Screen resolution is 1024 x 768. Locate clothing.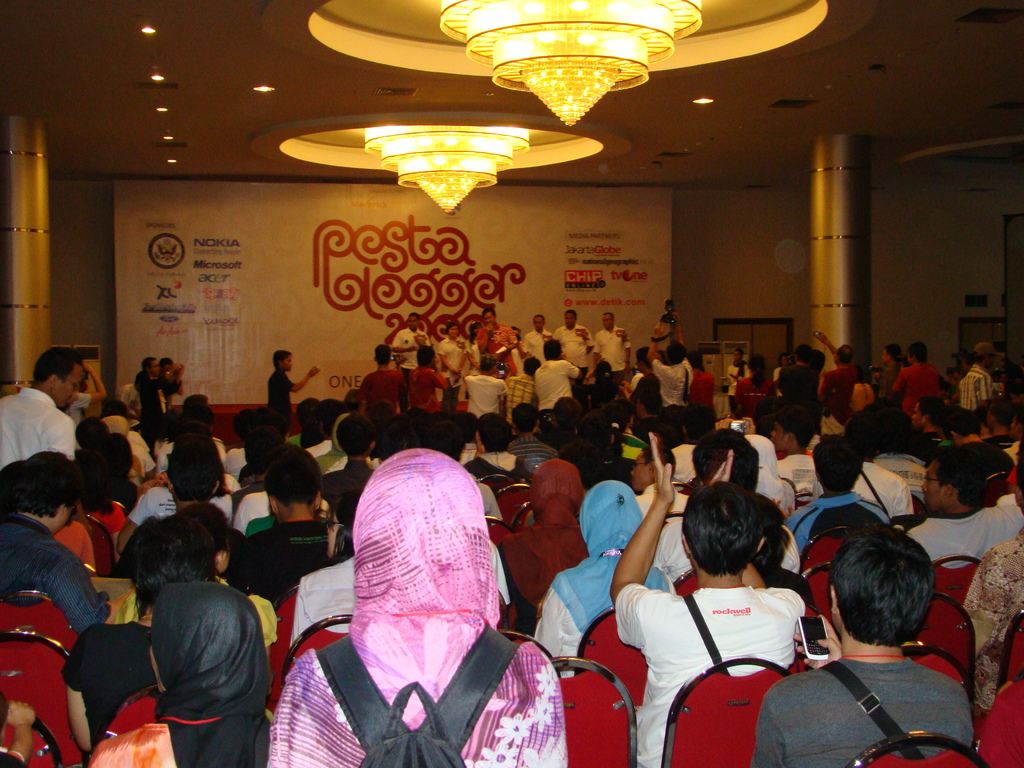
crop(158, 373, 175, 426).
